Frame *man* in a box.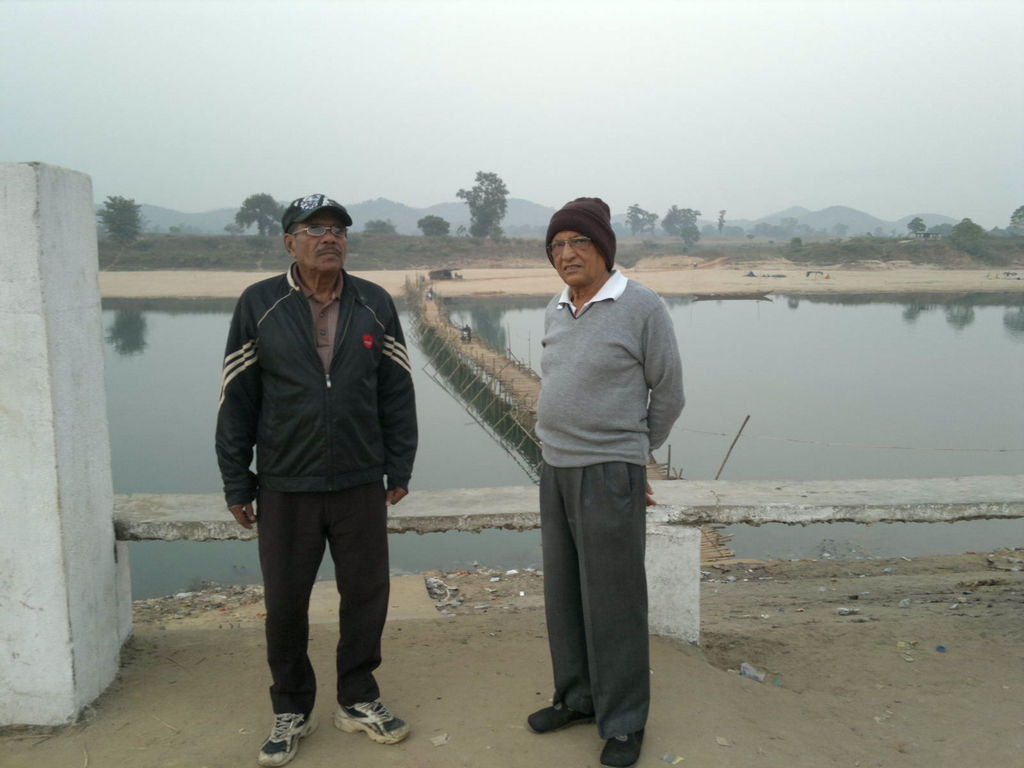
x1=527 y1=196 x2=686 y2=767.
